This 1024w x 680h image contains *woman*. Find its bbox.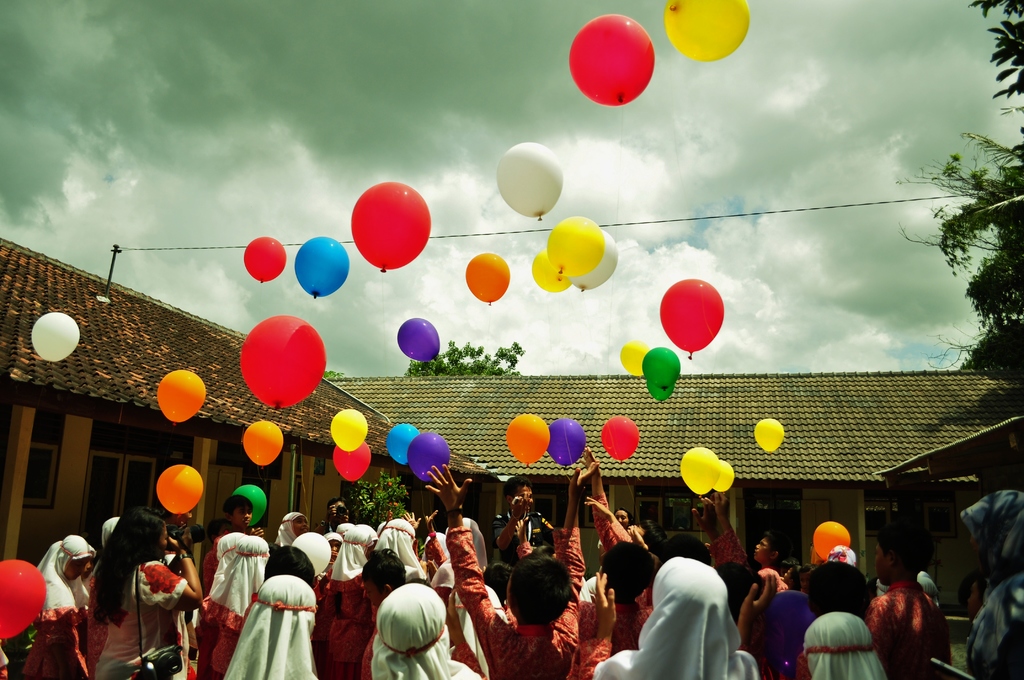
(83, 517, 188, 673).
